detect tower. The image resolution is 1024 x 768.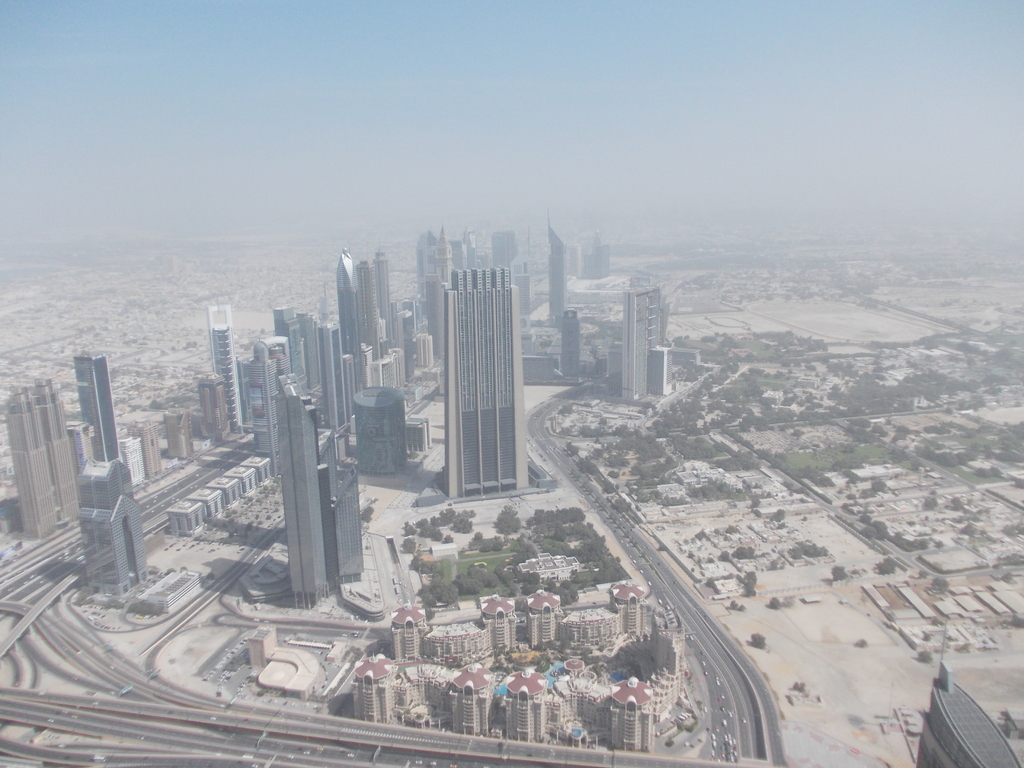
box=[282, 311, 330, 422].
